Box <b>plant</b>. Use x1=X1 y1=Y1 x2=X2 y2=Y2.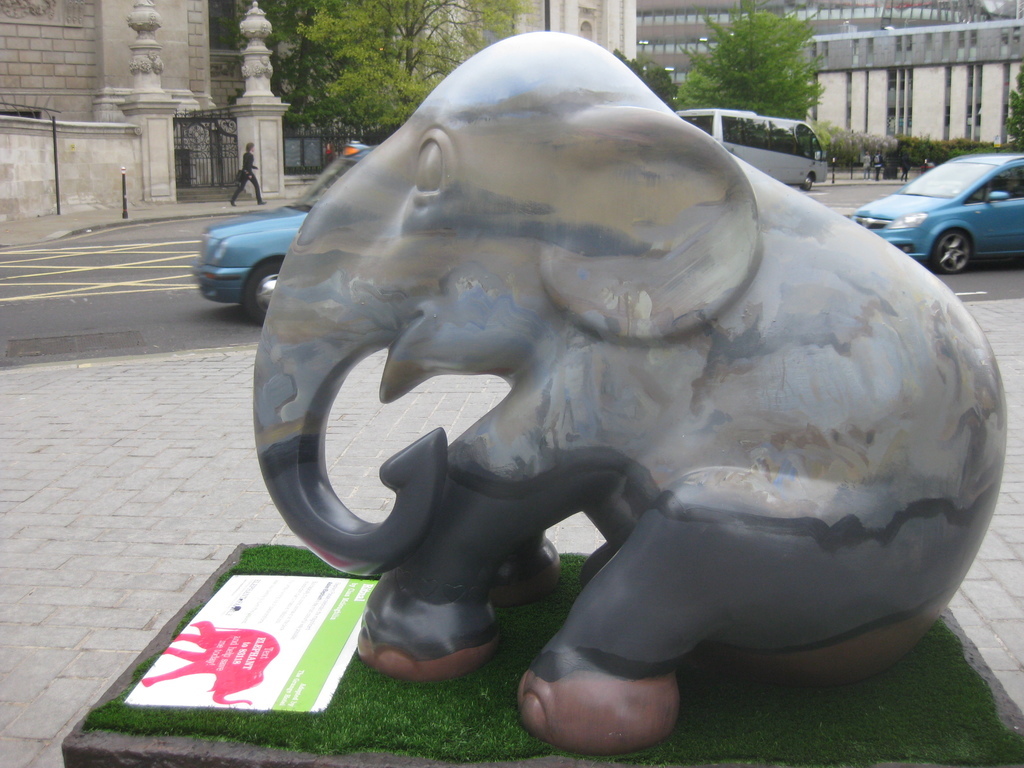
x1=76 y1=538 x2=1023 y2=767.
